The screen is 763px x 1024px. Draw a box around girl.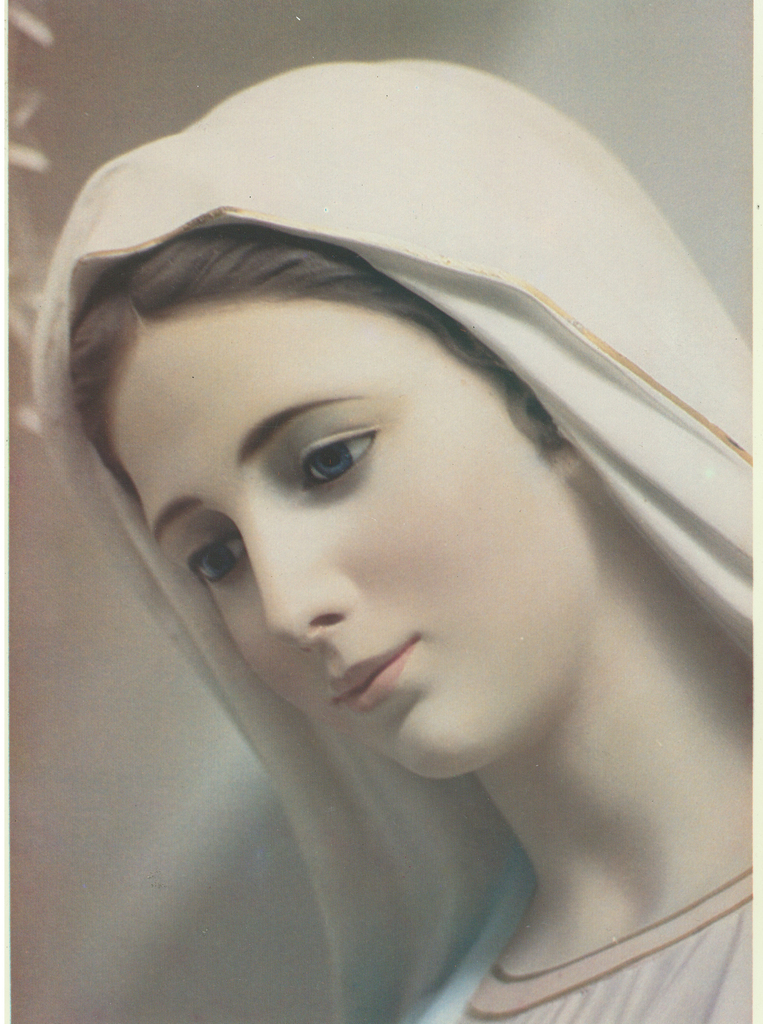
locate(28, 53, 762, 1023).
